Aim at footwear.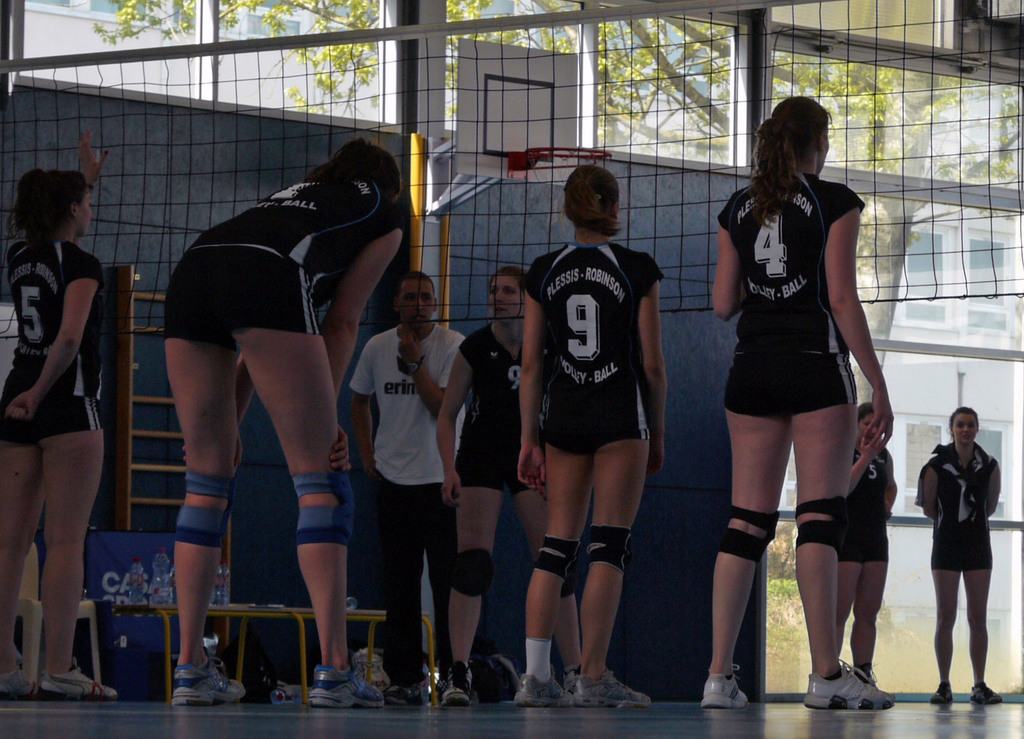
Aimed at bbox=[557, 658, 570, 689].
